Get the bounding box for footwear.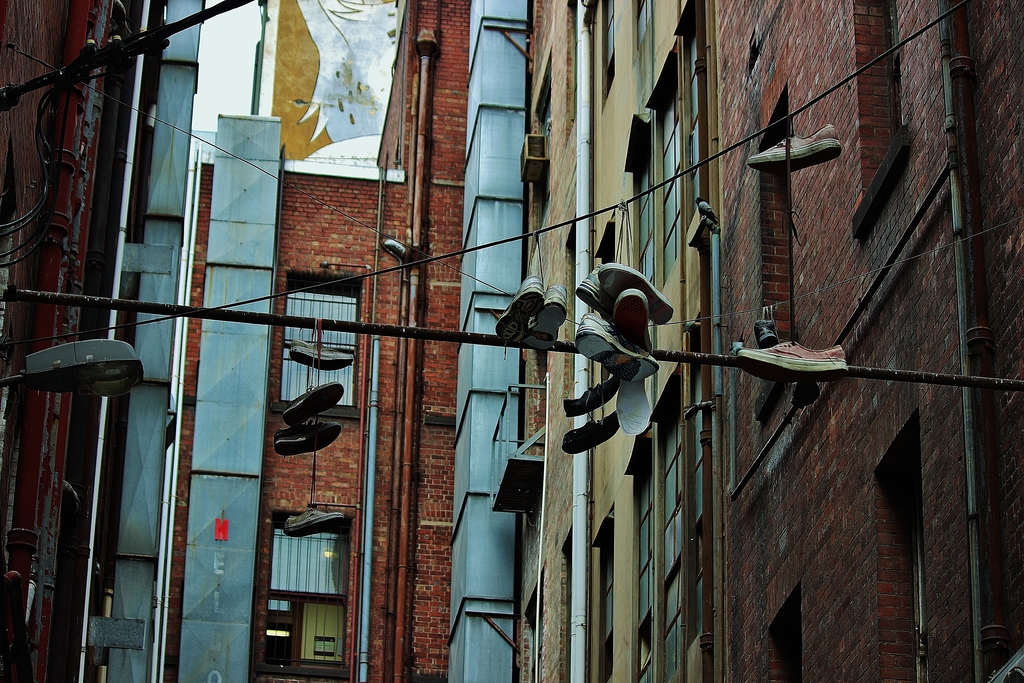
[563,407,621,457].
